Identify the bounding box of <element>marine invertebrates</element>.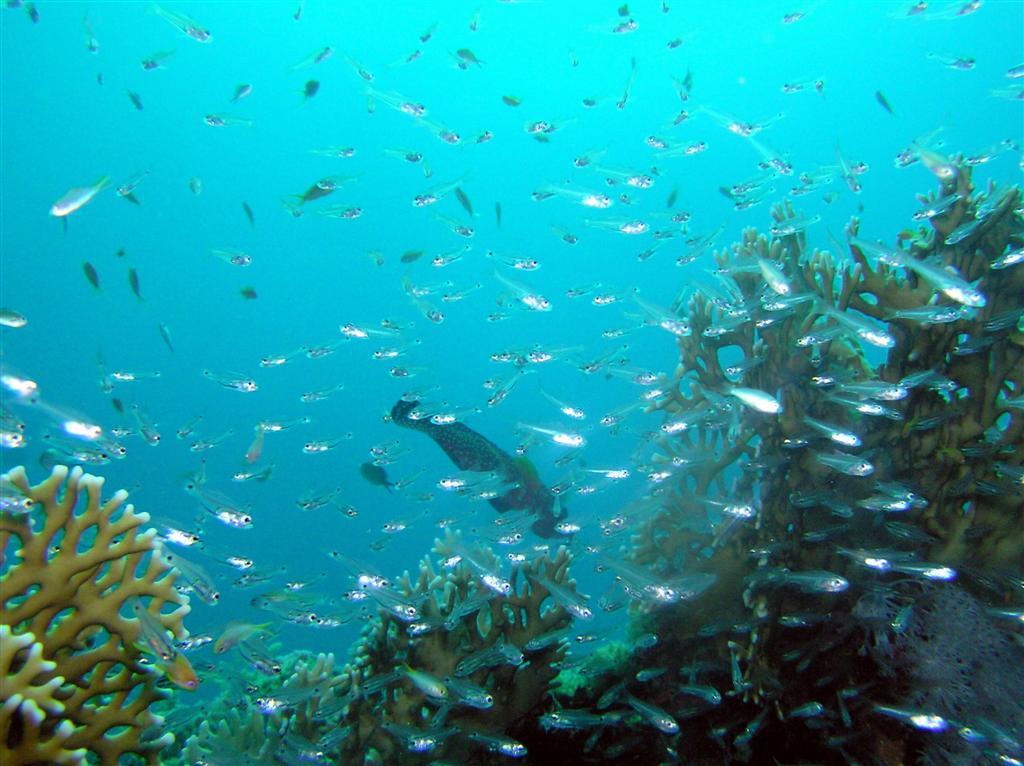
(x1=417, y1=301, x2=446, y2=325).
